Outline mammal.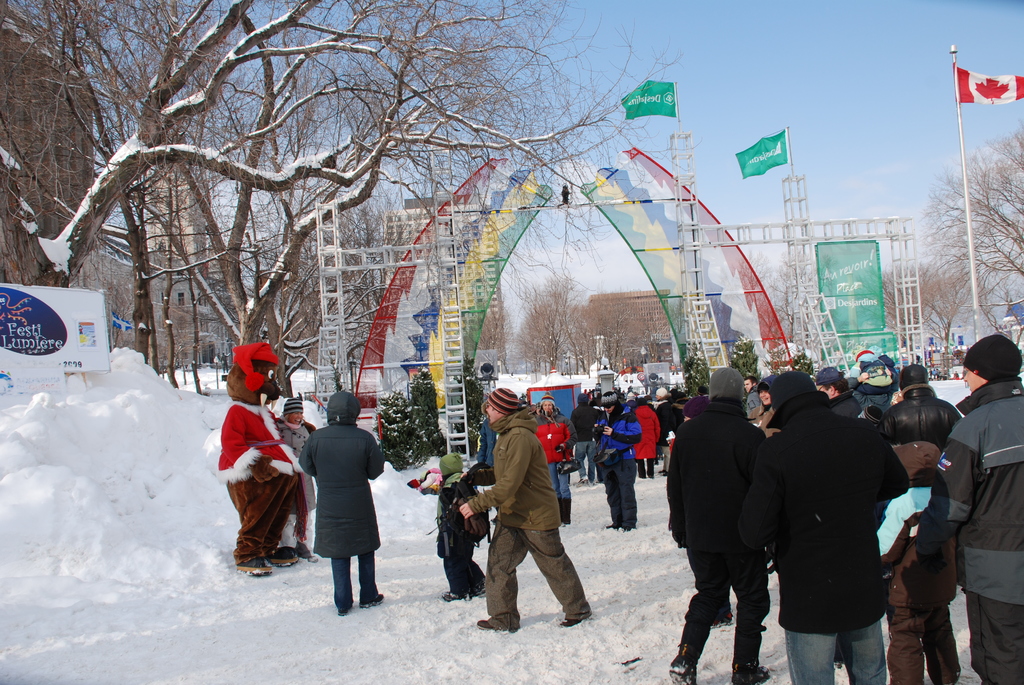
Outline: [847, 347, 899, 411].
